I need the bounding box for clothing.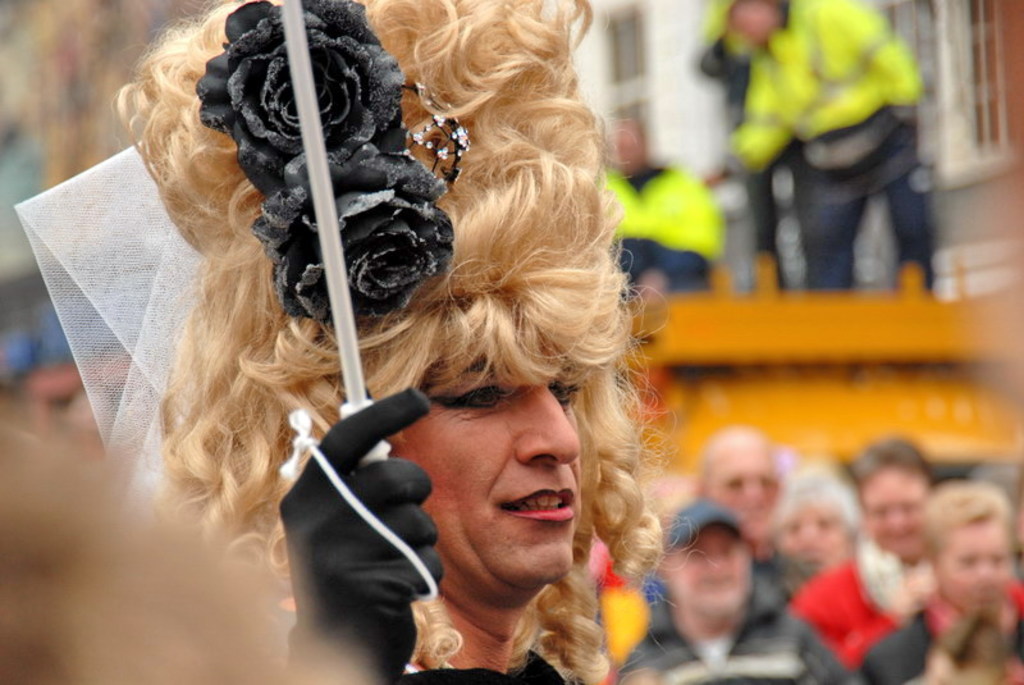
Here it is: bbox=[684, 0, 957, 320].
